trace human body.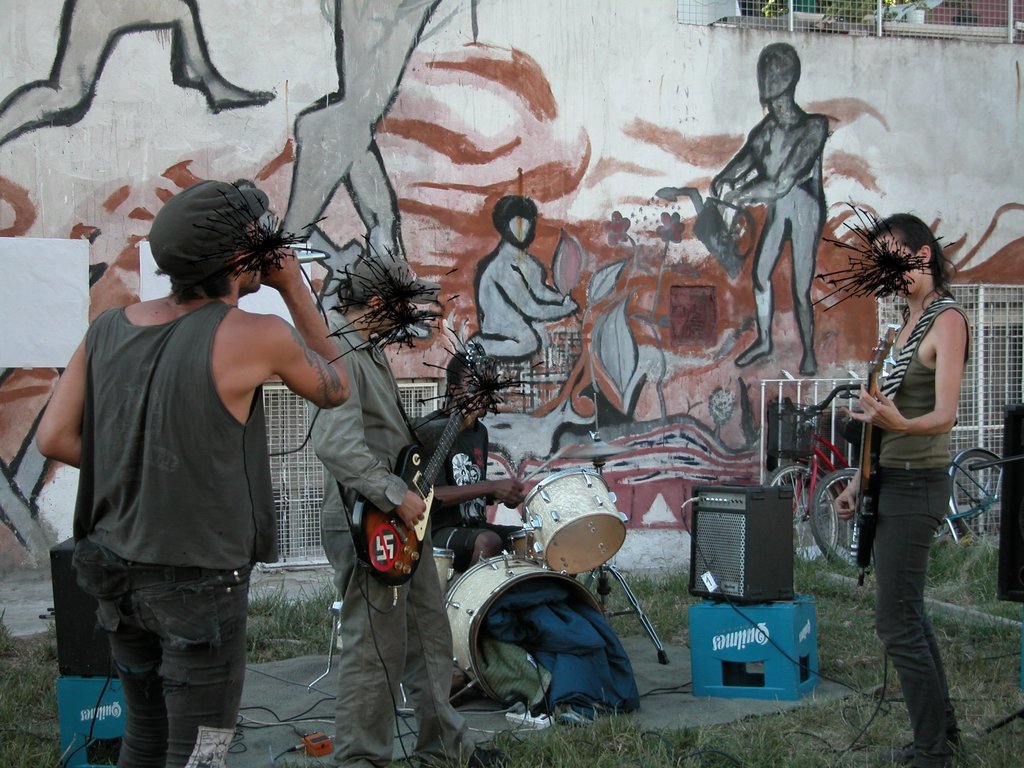
Traced to pyautogui.locateOnScreen(701, 108, 835, 379).
